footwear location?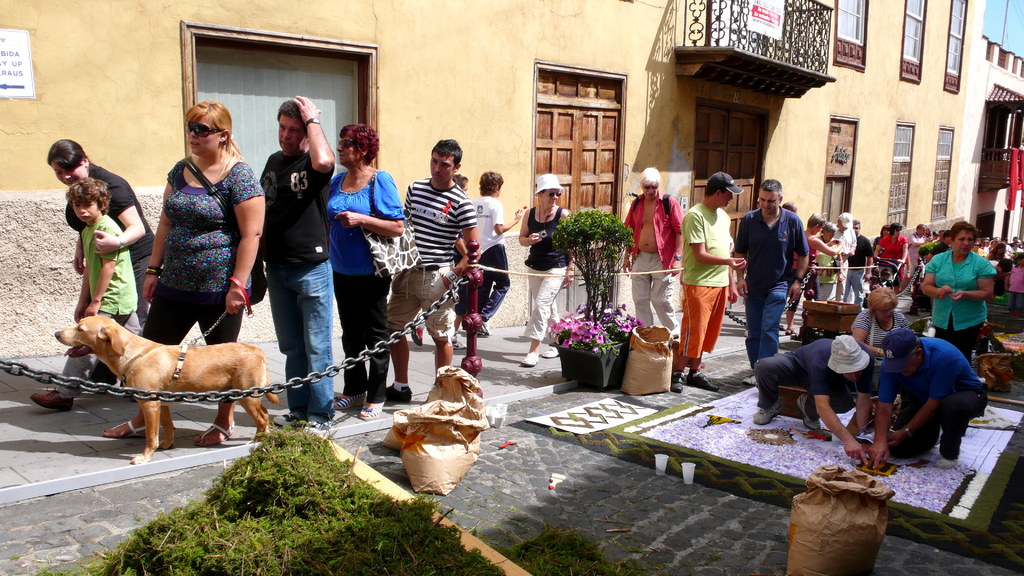
locate(528, 335, 563, 358)
